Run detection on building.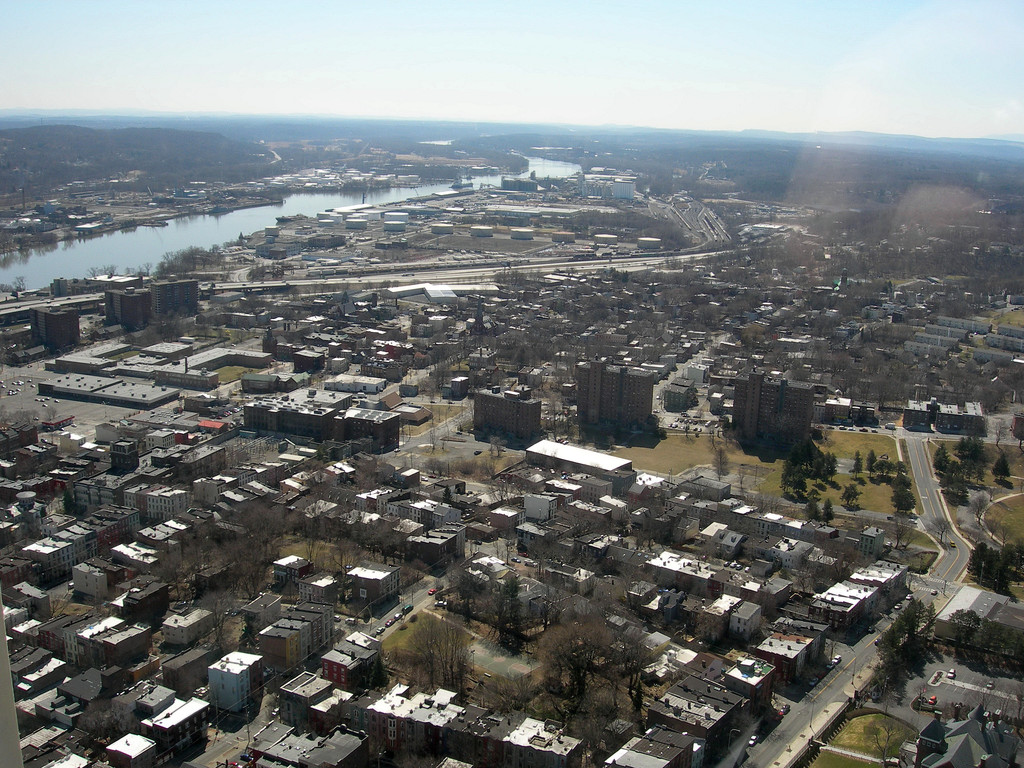
Result: left=221, top=647, right=262, bottom=698.
